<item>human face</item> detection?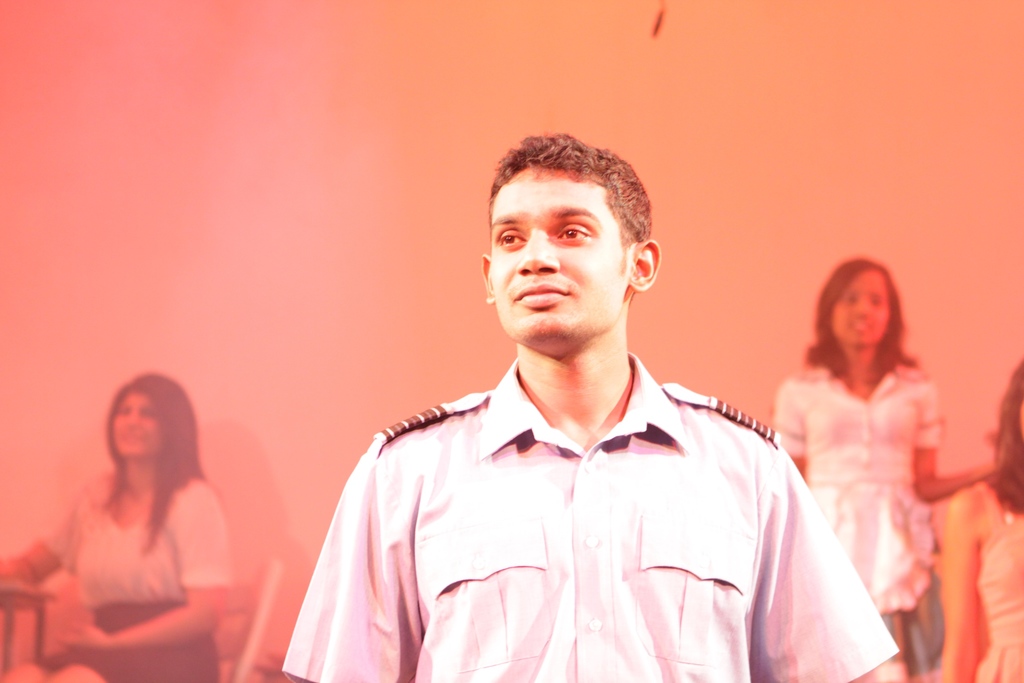
bbox=(488, 165, 623, 336)
